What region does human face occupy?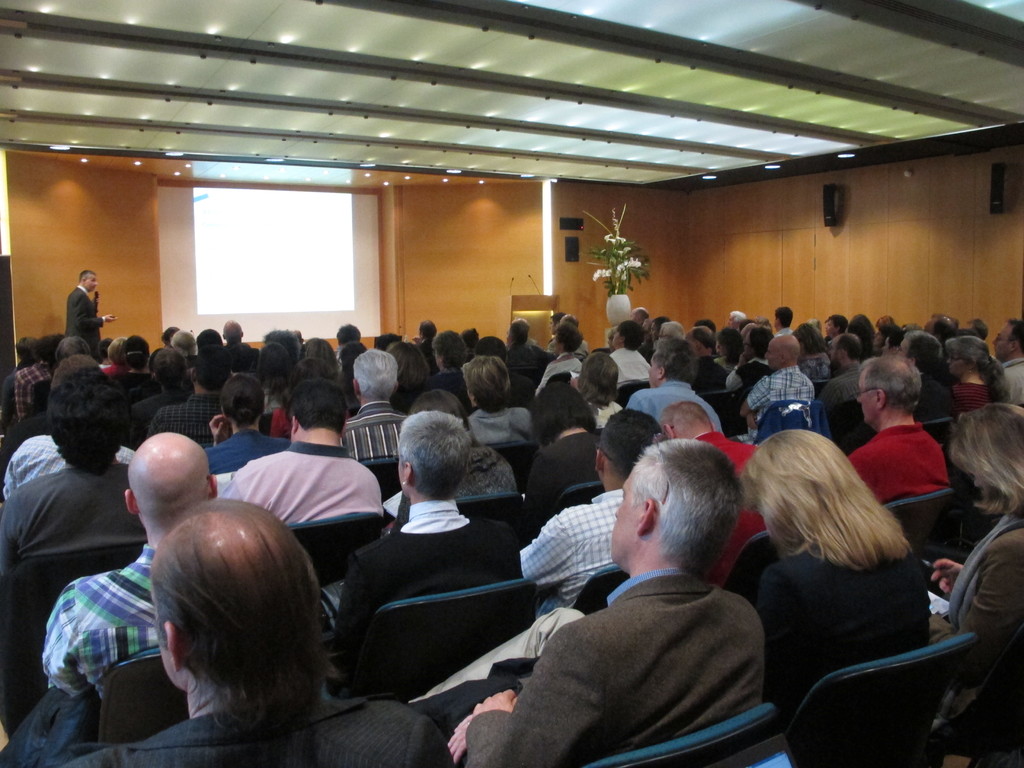
bbox=[741, 333, 751, 358].
